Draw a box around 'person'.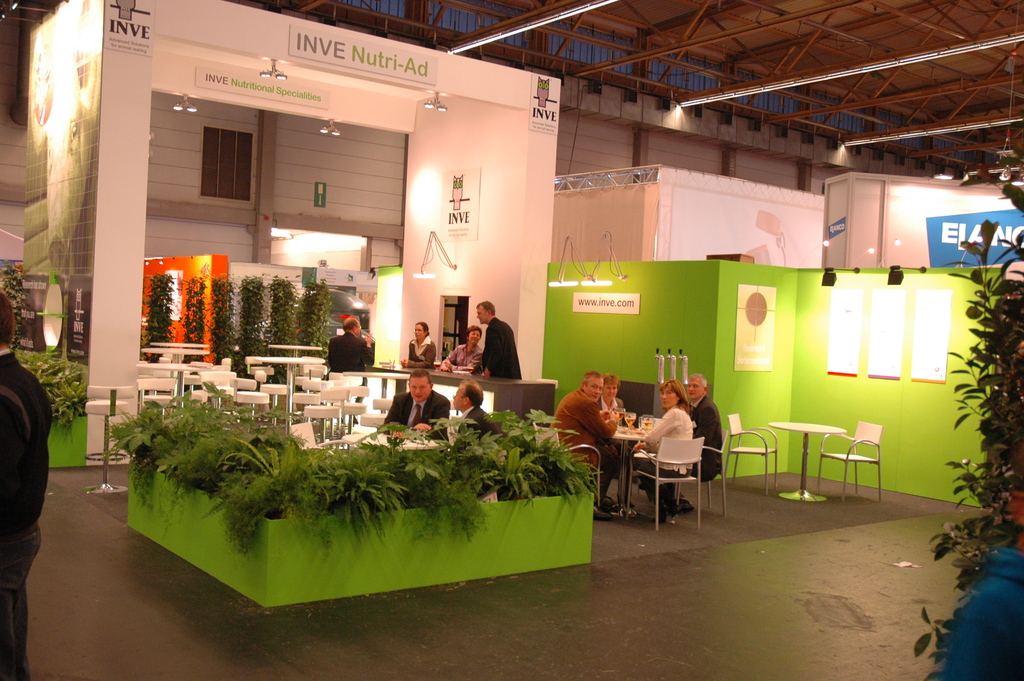
[x1=440, y1=325, x2=482, y2=373].
